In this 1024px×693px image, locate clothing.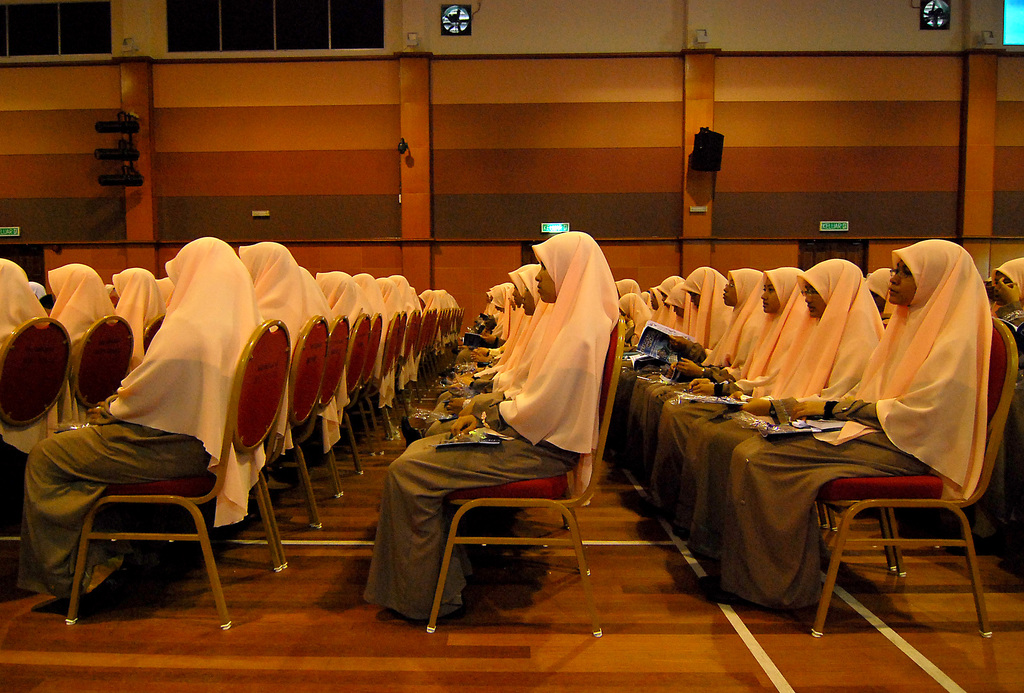
Bounding box: <box>422,289,458,373</box>.
